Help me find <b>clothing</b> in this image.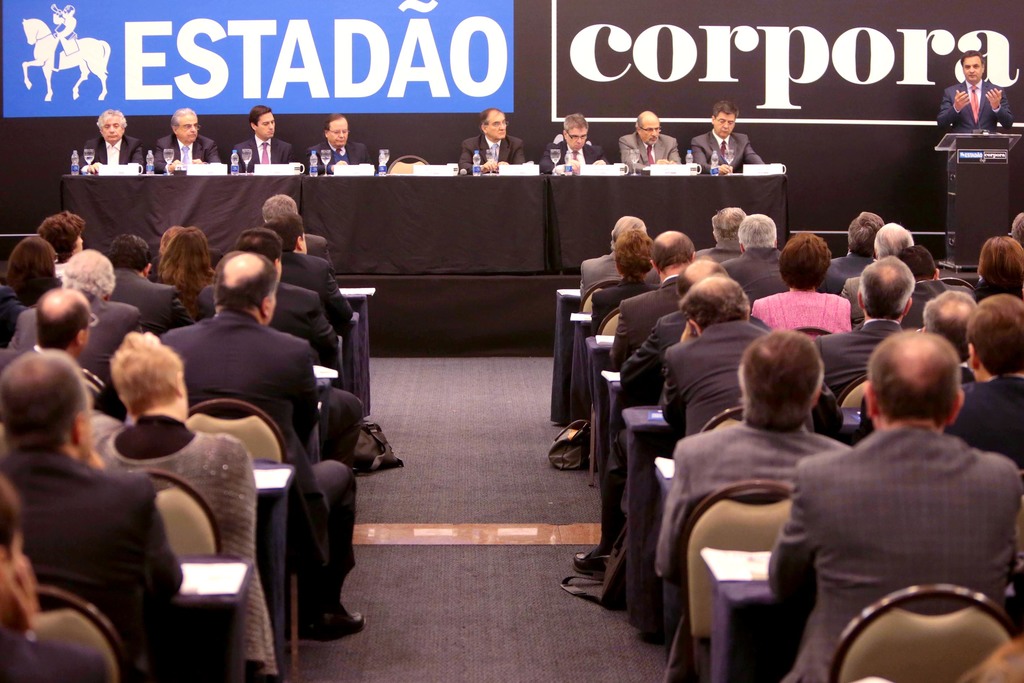
Found it: [left=467, top=133, right=525, bottom=169].
